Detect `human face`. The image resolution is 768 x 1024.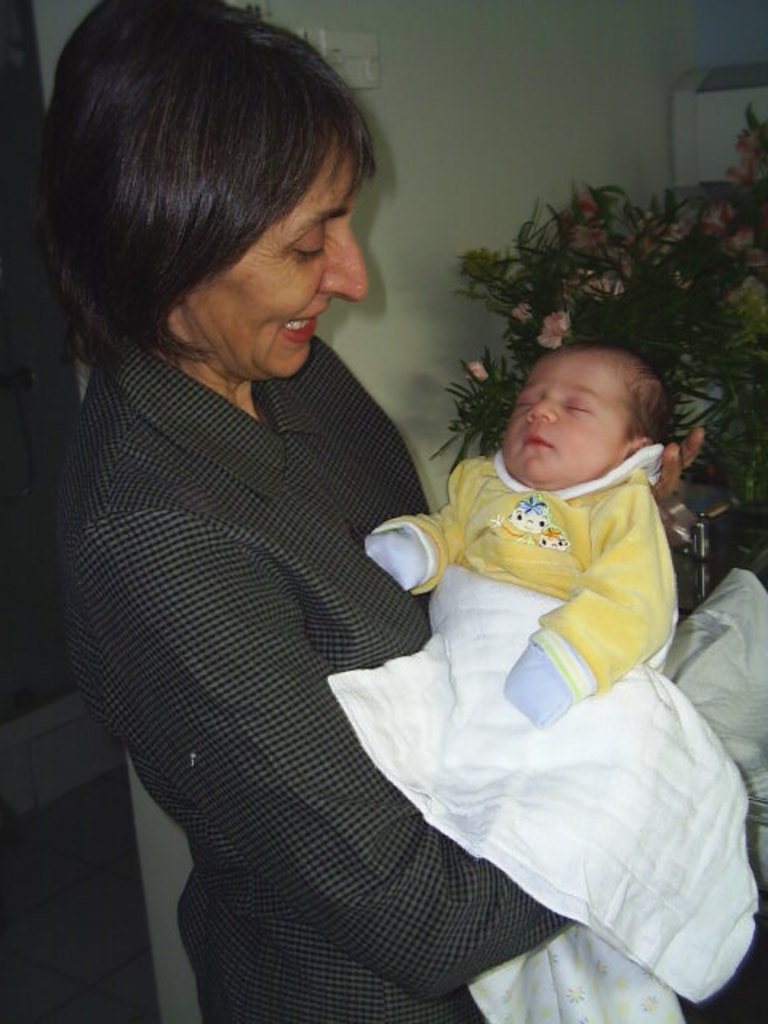
l=166, t=122, r=373, b=381.
